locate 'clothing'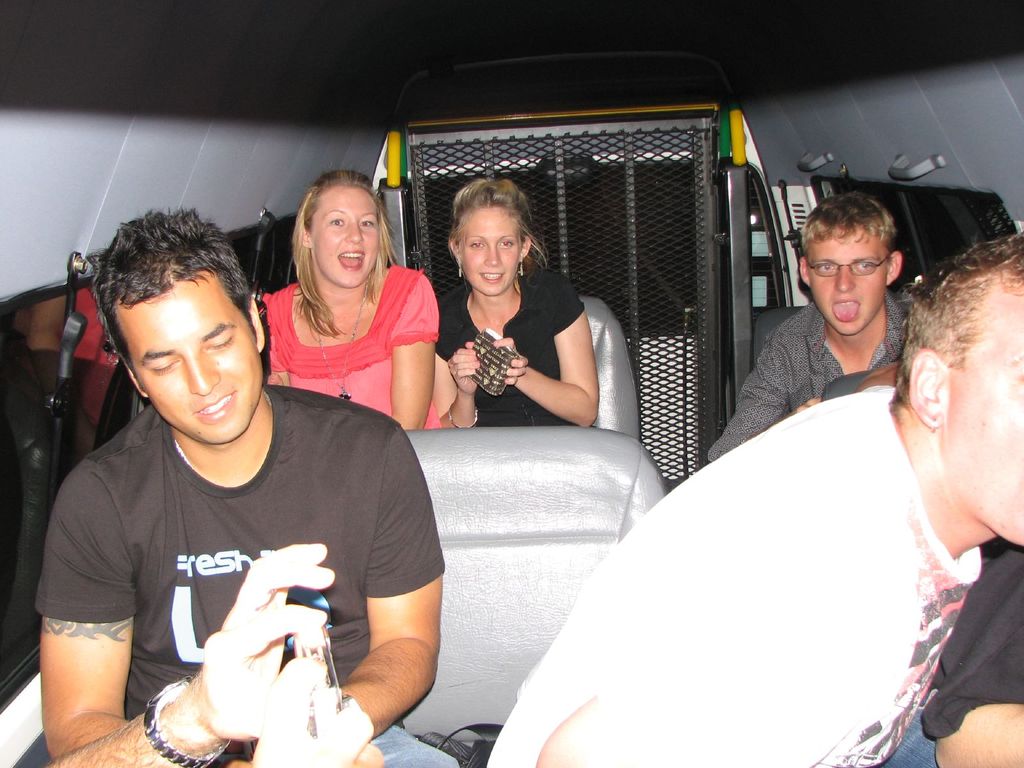
<box>428,262,589,431</box>
